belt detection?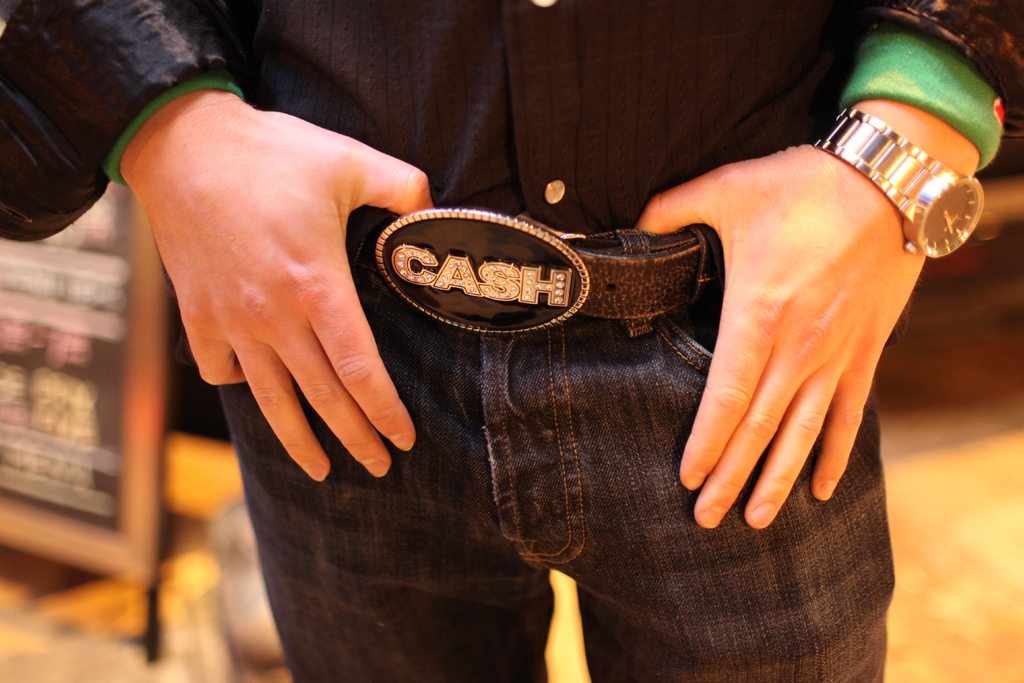
box=[350, 202, 719, 342]
